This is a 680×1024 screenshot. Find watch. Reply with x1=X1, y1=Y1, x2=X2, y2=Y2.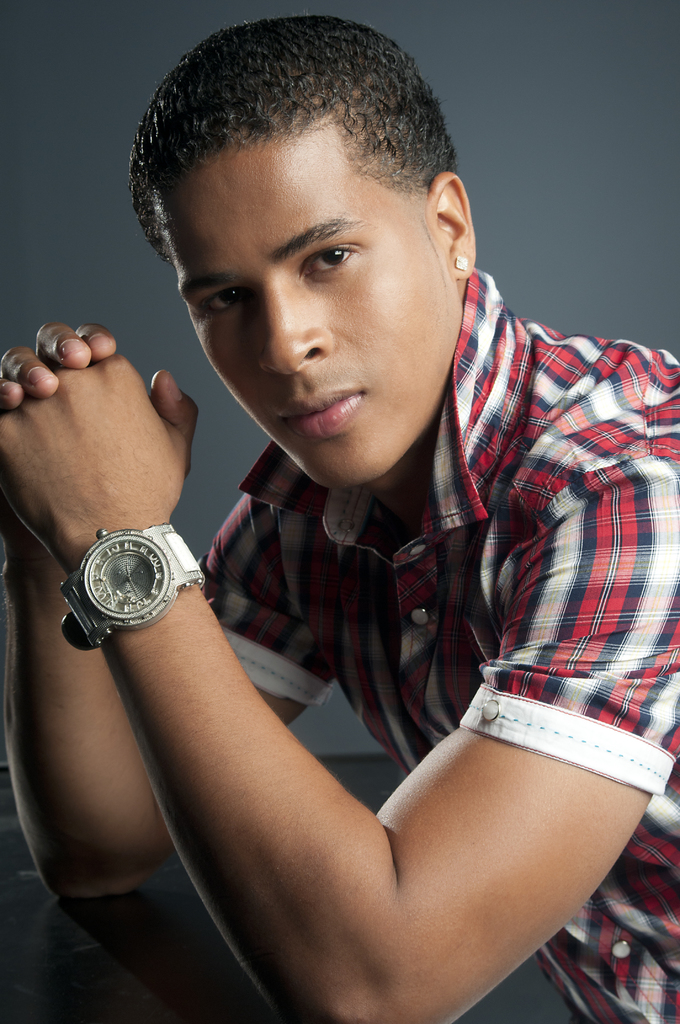
x1=56, y1=518, x2=208, y2=659.
